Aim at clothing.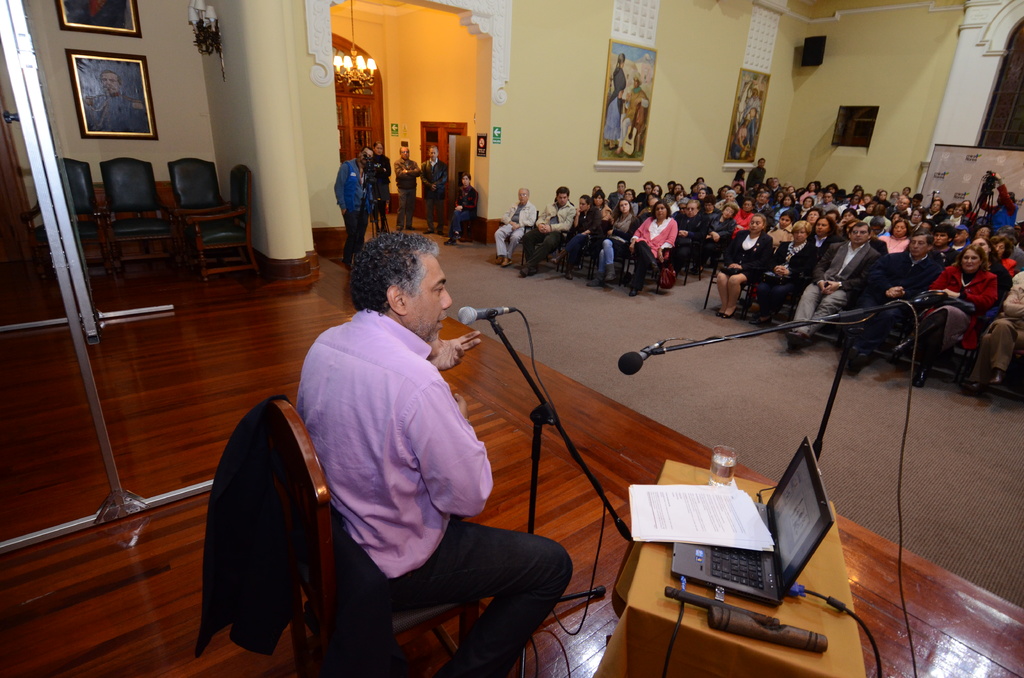
Aimed at box=[601, 67, 628, 141].
